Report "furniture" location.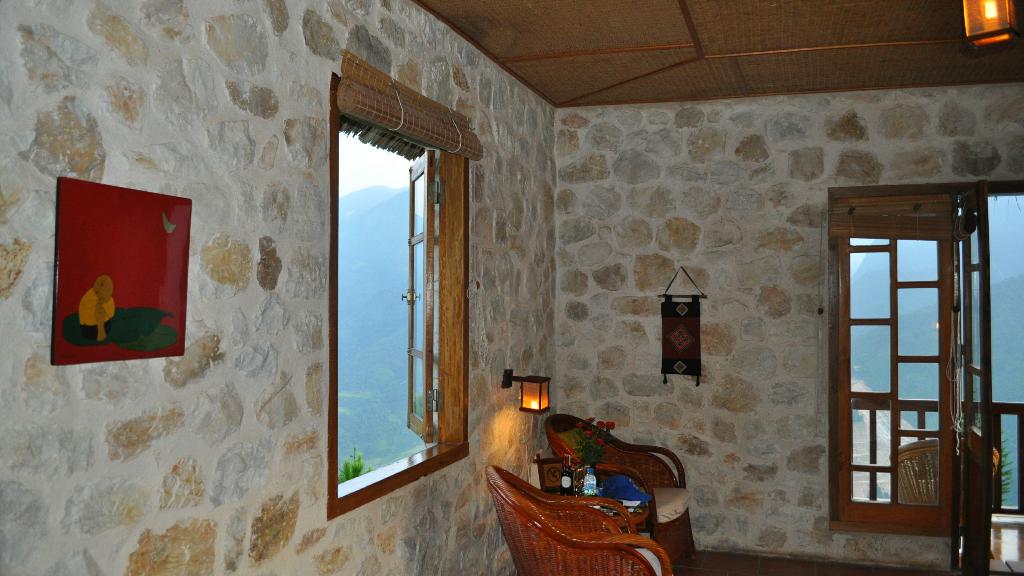
Report: select_region(544, 410, 695, 570).
